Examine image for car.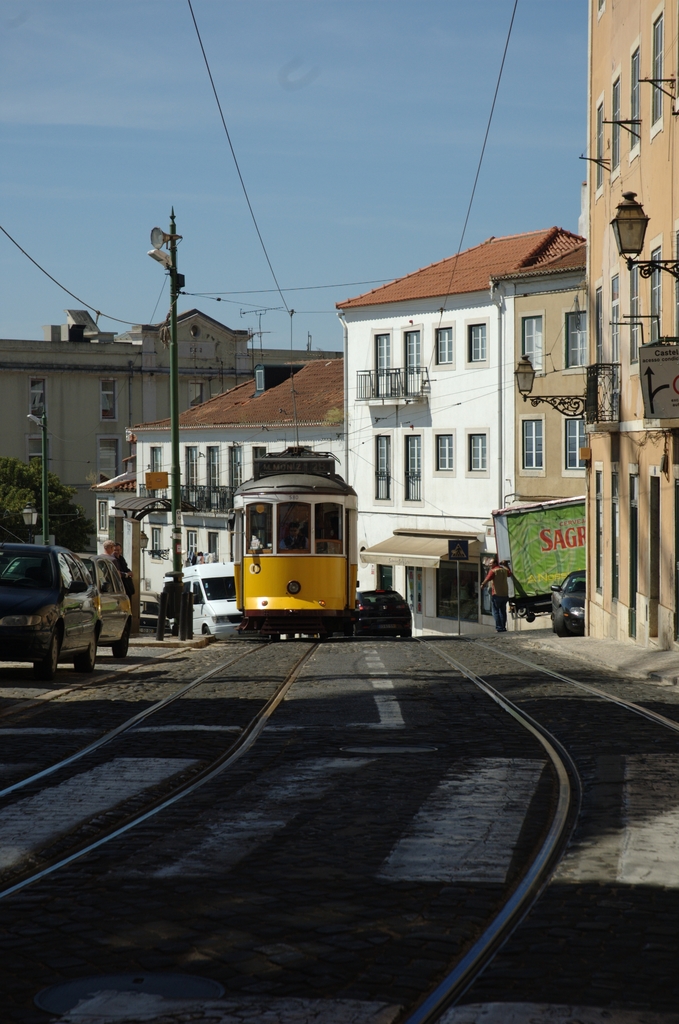
Examination result: left=4, top=554, right=138, bottom=657.
